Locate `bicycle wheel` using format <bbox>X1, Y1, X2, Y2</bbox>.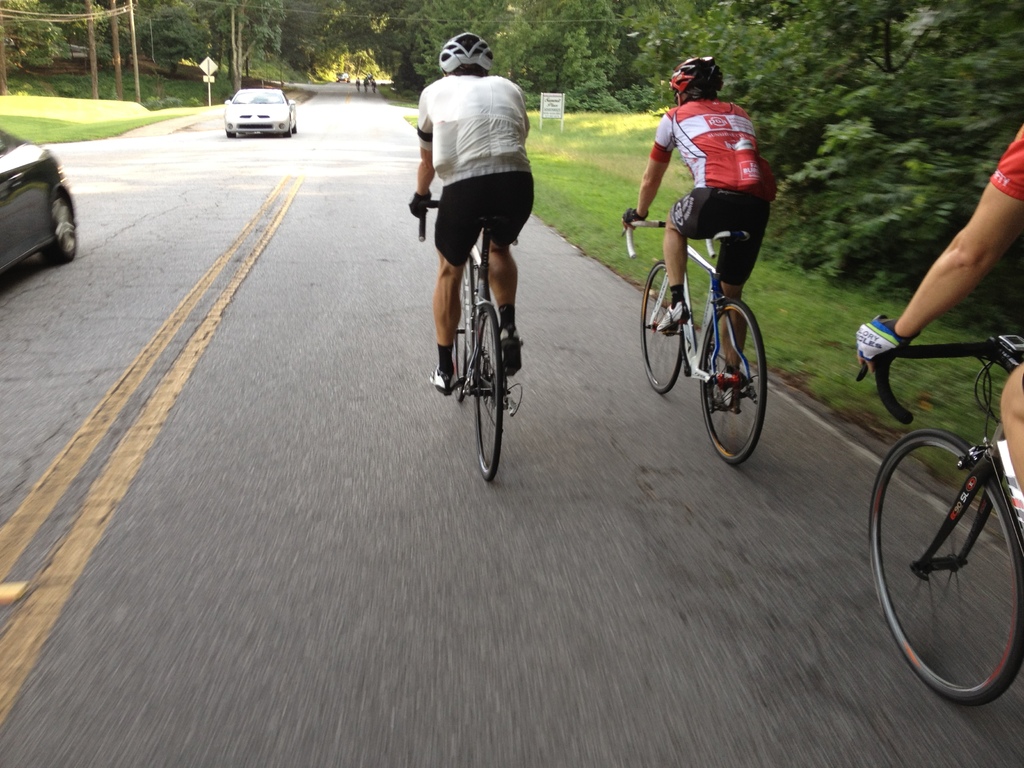
<bbox>703, 295, 769, 463</bbox>.
